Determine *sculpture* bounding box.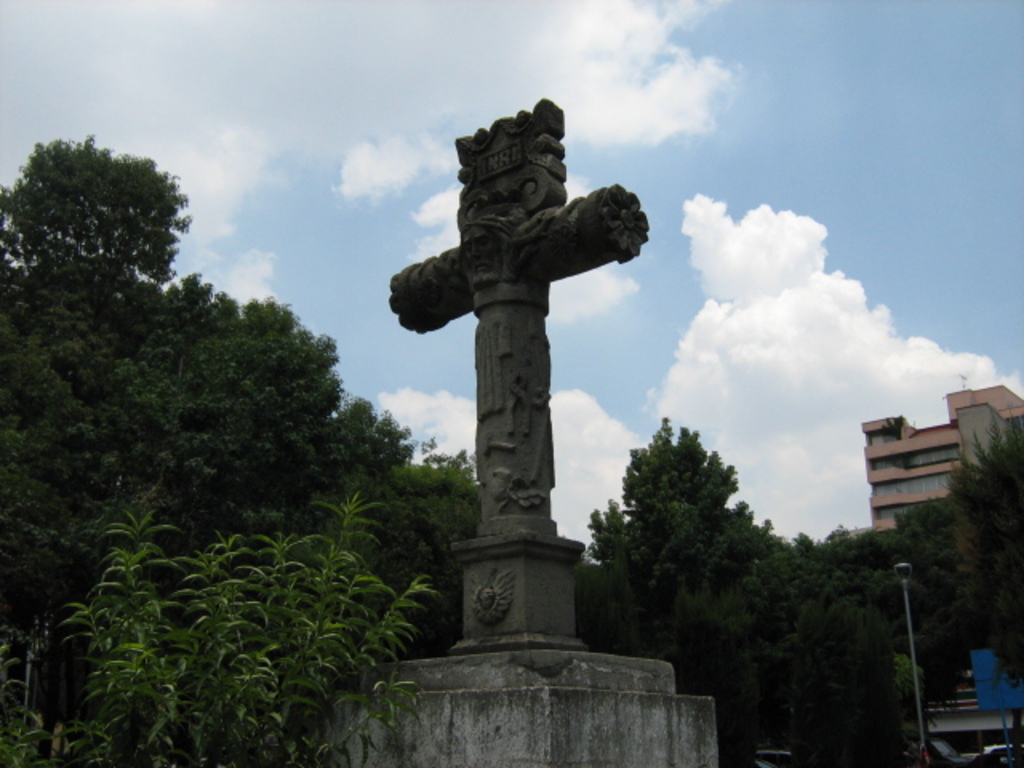
Determined: region(387, 101, 650, 642).
